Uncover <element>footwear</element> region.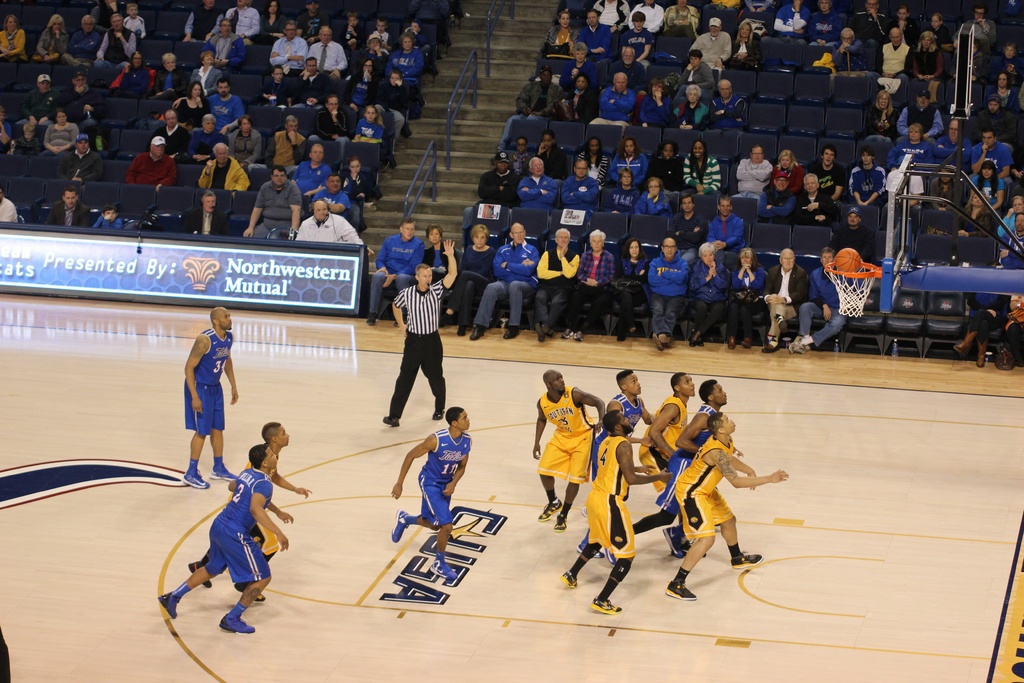
Uncovered: region(533, 325, 541, 344).
